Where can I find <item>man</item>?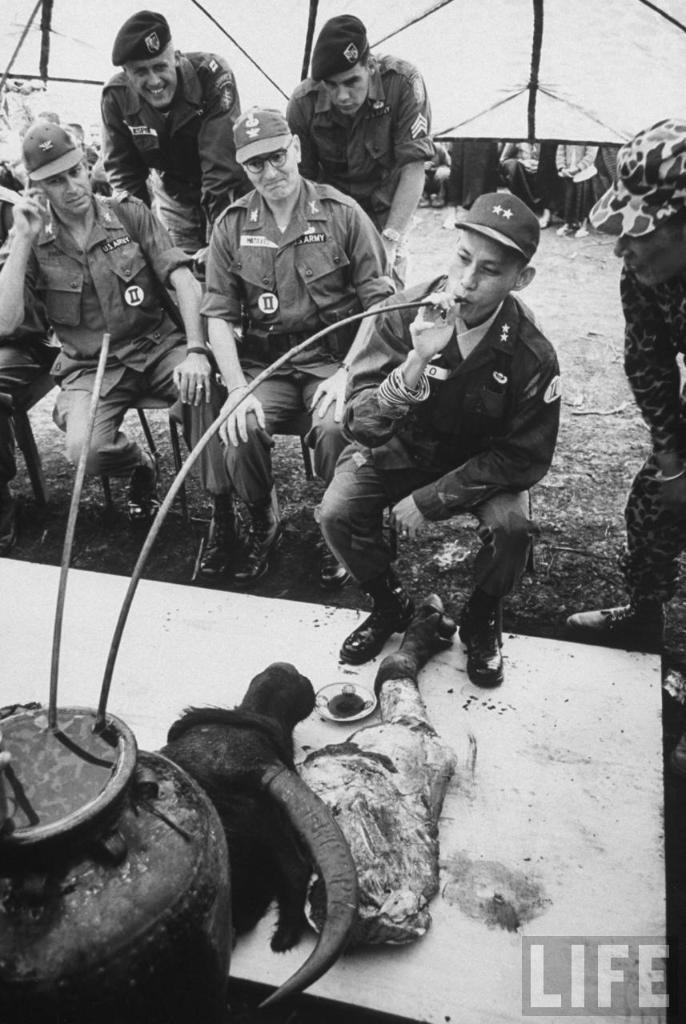
You can find it at [left=311, top=199, right=573, bottom=702].
